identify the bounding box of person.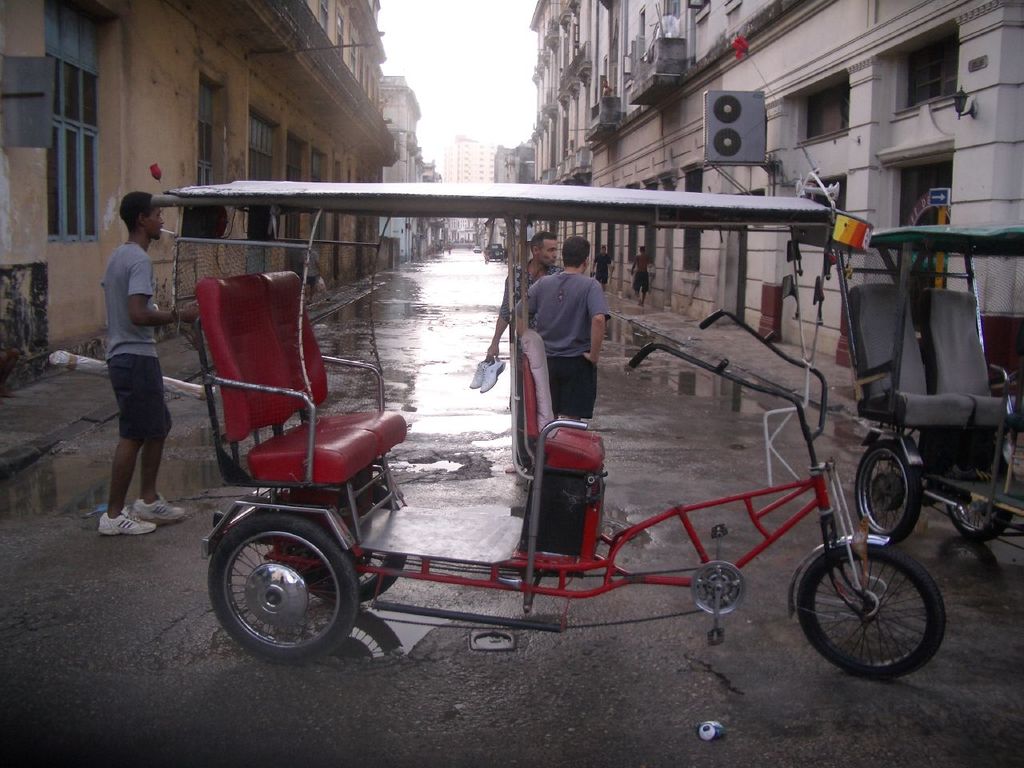
bbox(471, 232, 570, 470).
